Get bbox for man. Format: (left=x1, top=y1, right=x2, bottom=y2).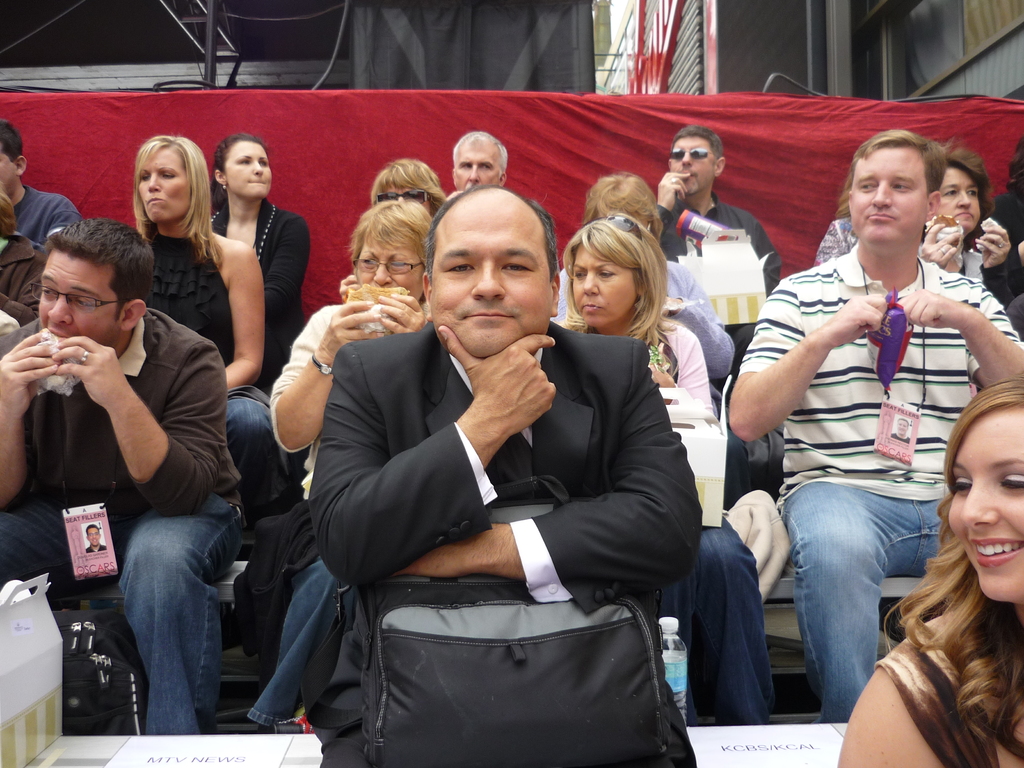
(left=890, top=417, right=913, bottom=445).
